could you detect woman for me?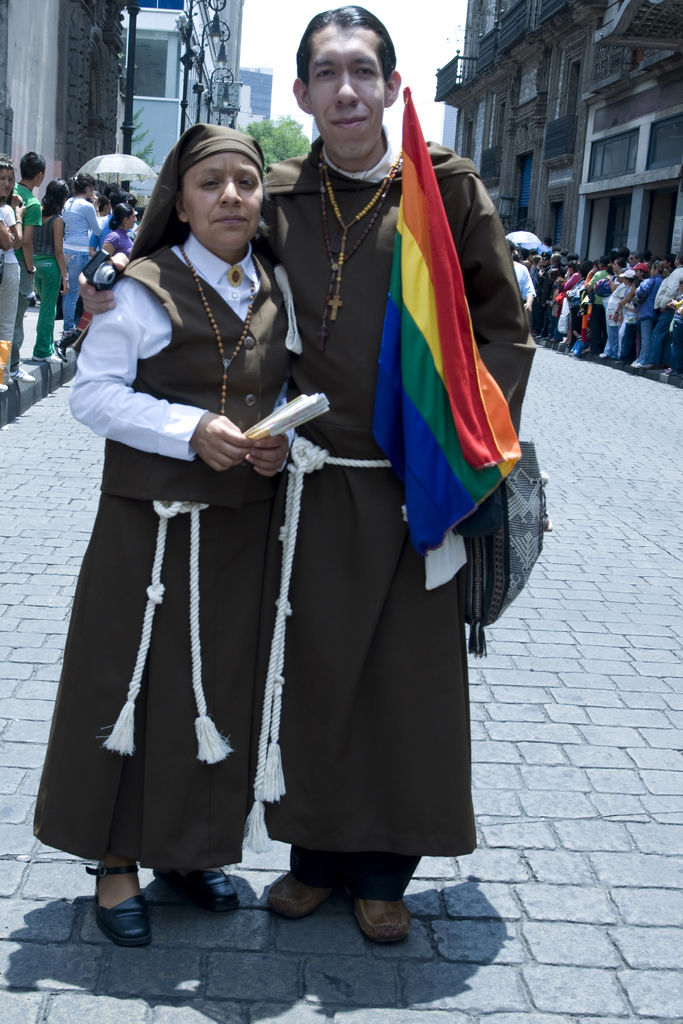
Detection result: crop(28, 180, 72, 365).
